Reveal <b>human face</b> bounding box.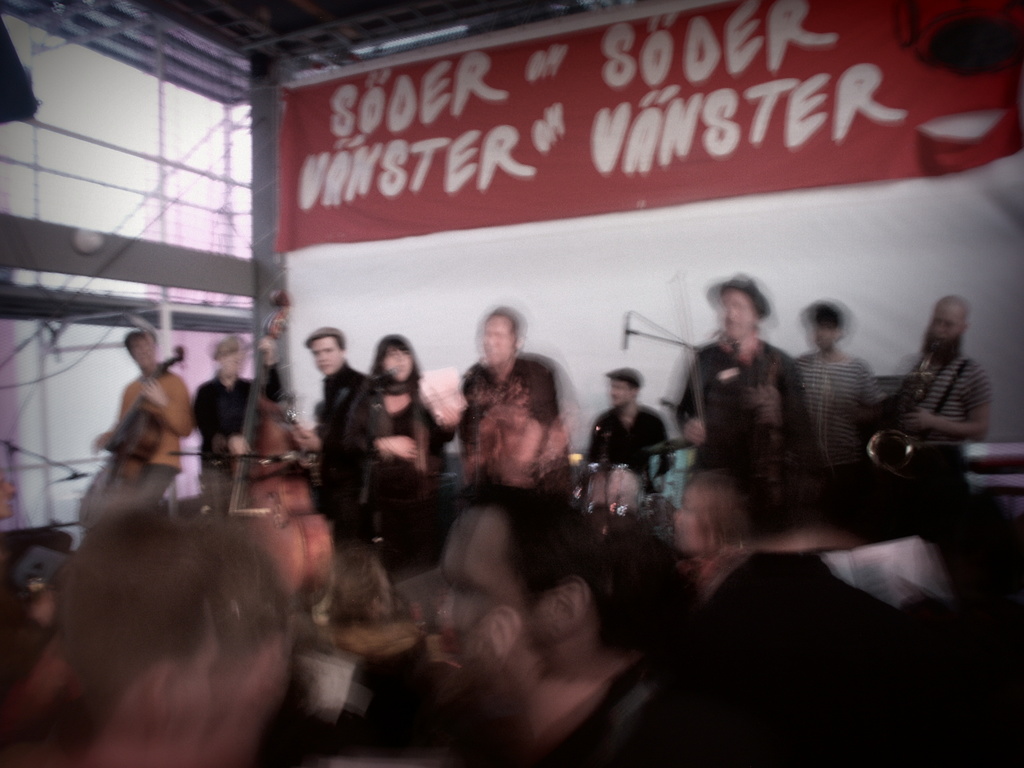
Revealed: [left=309, top=338, right=341, bottom=378].
